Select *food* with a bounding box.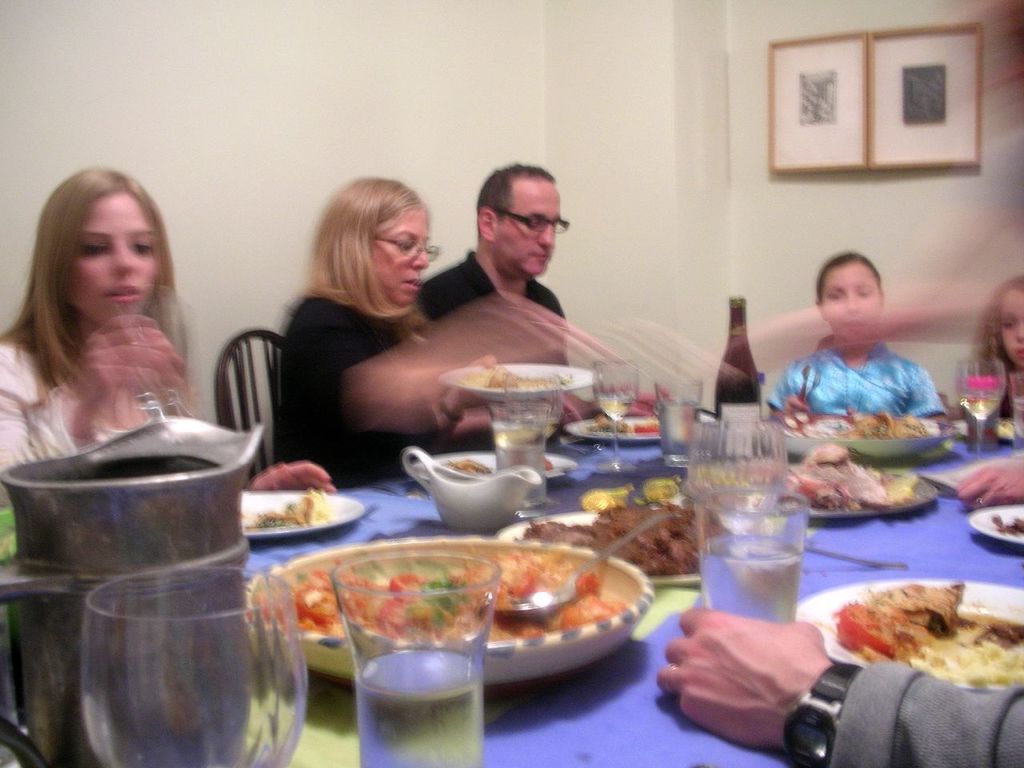
l=517, t=498, r=735, b=582.
